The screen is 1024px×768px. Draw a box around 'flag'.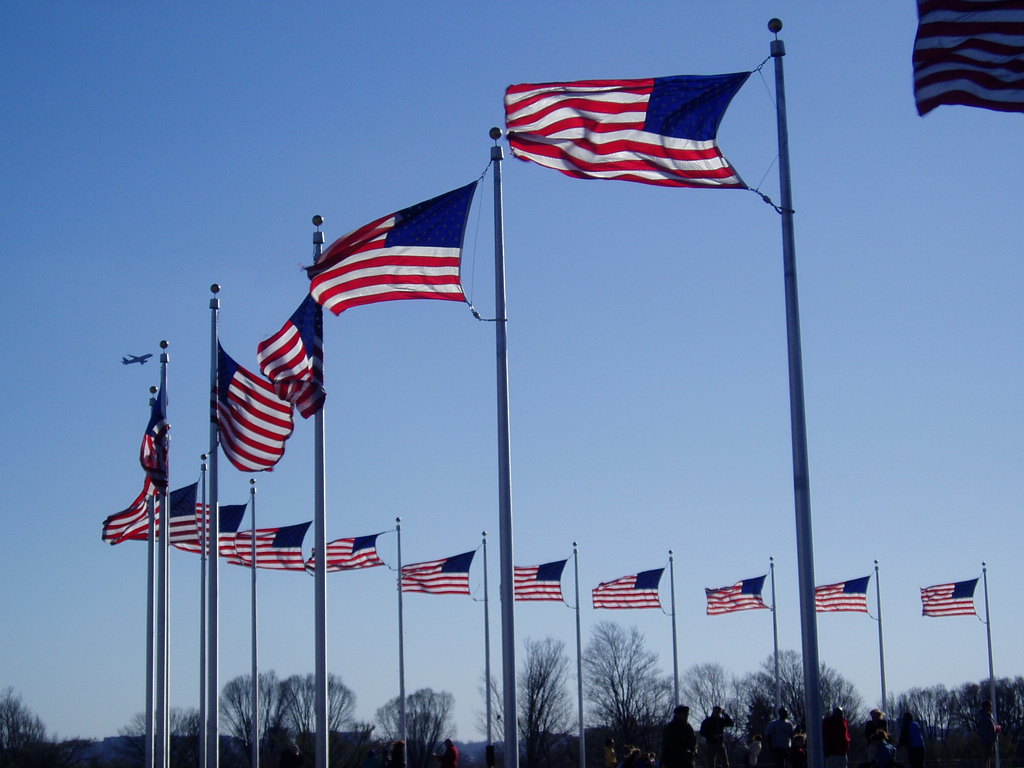
589,564,666,613.
